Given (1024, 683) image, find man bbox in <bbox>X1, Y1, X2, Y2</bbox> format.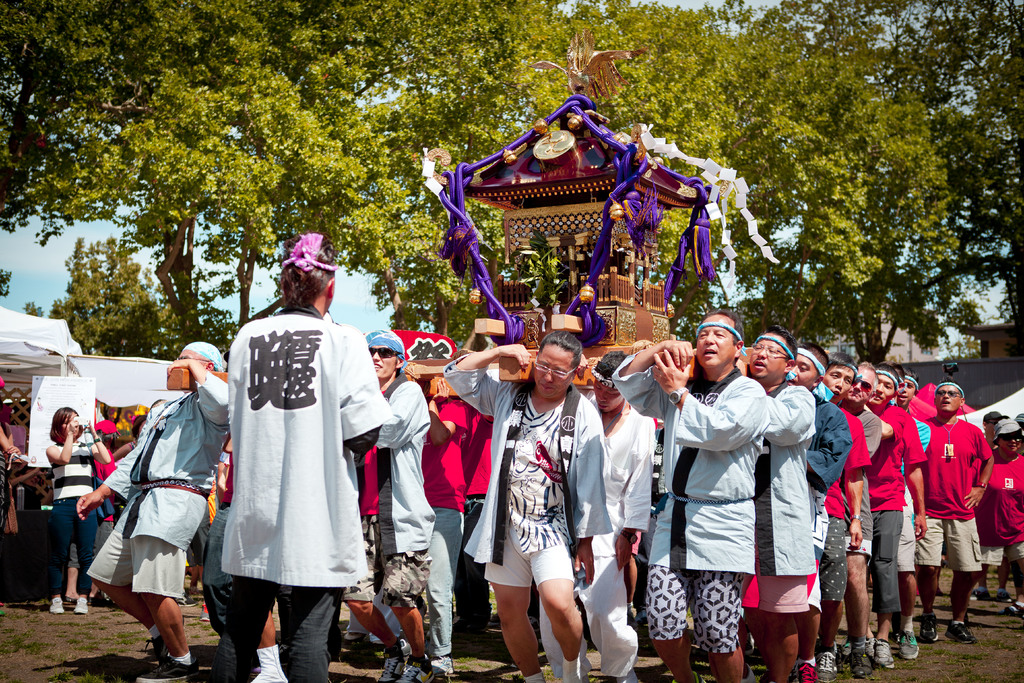
<bbox>819, 353, 871, 682</bbox>.
